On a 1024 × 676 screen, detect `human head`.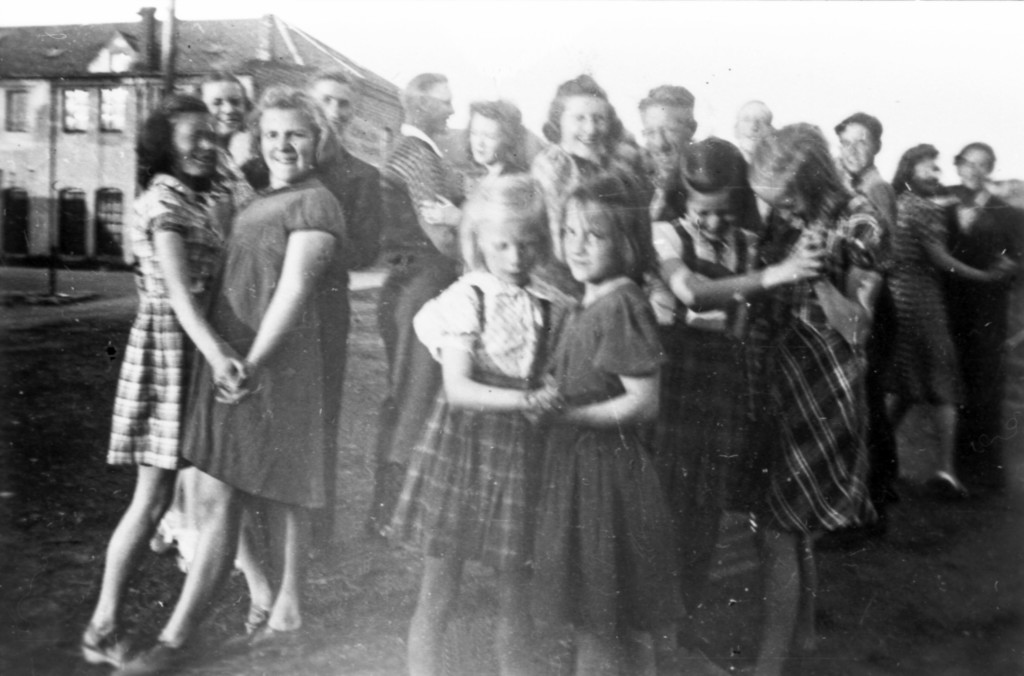
465:97:525:165.
